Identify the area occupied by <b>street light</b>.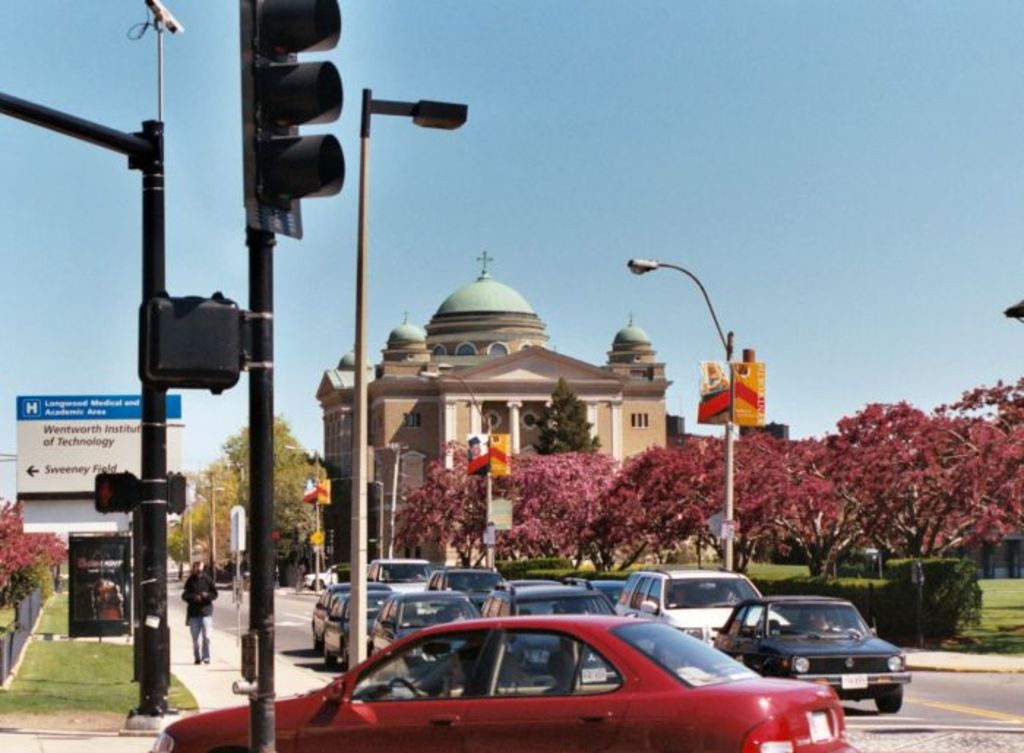
Area: x1=415, y1=368, x2=496, y2=569.
